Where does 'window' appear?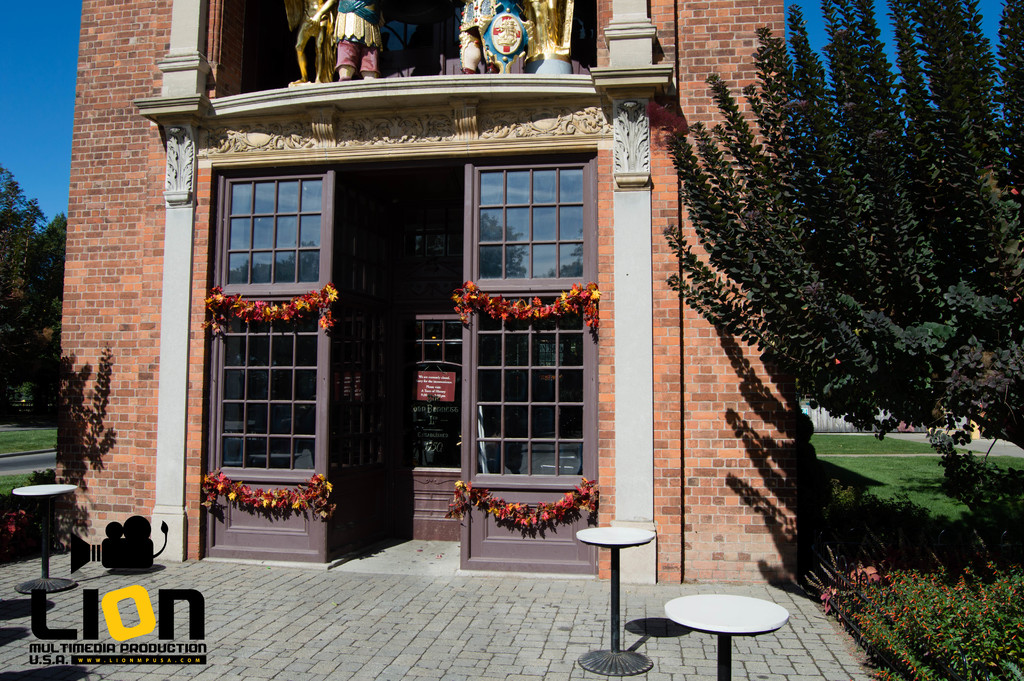
Appears at x1=214, y1=154, x2=335, y2=300.
